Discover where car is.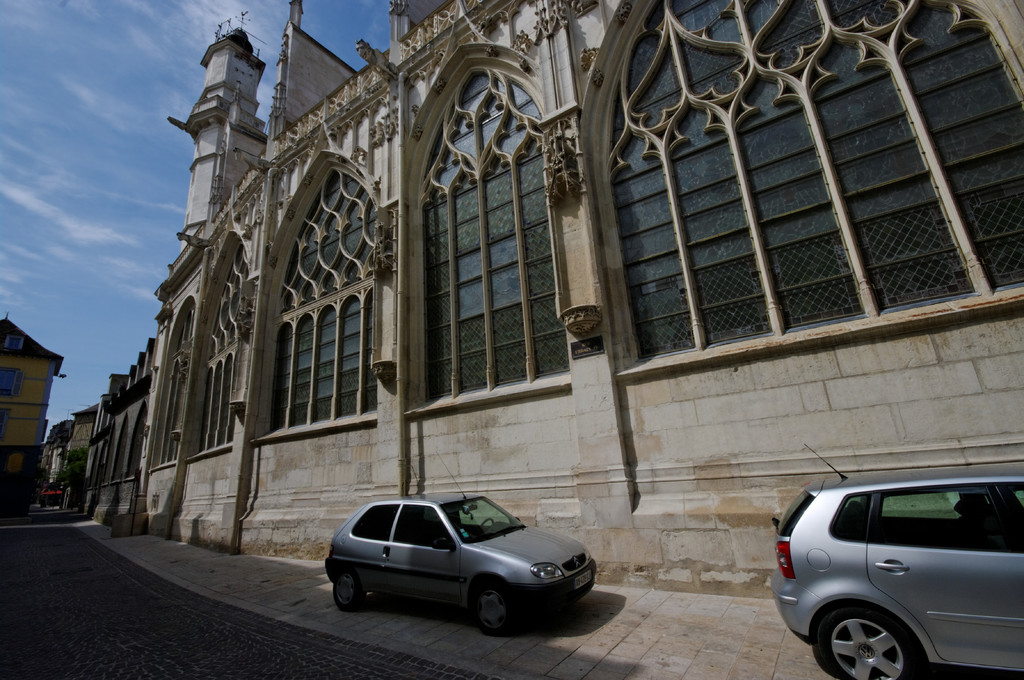
Discovered at select_region(769, 466, 1023, 679).
